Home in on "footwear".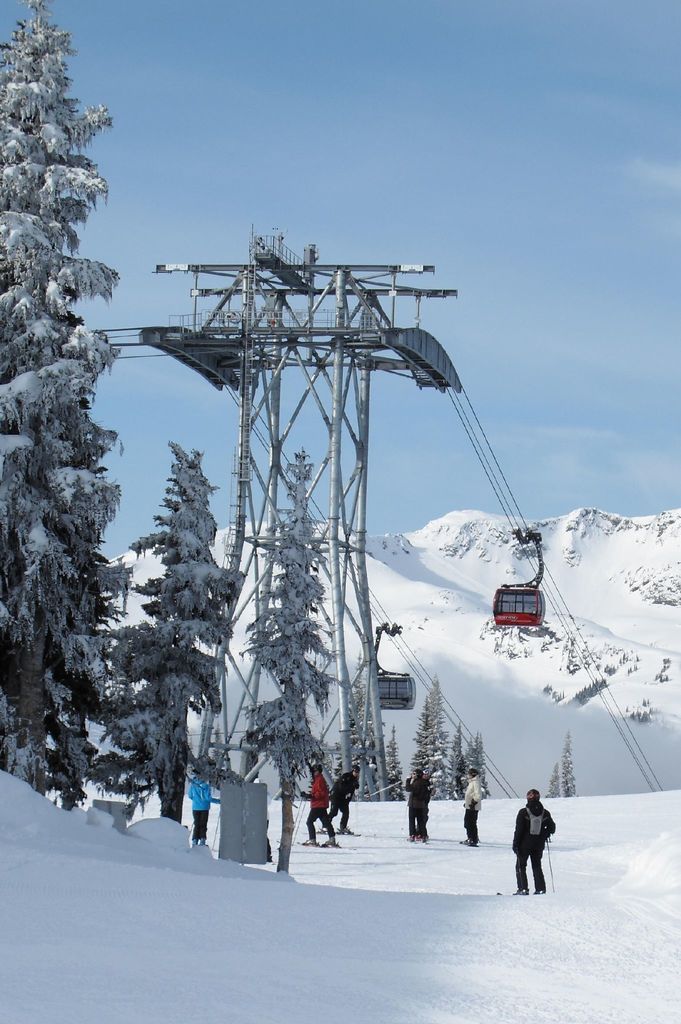
Homed in at box(406, 833, 415, 842).
